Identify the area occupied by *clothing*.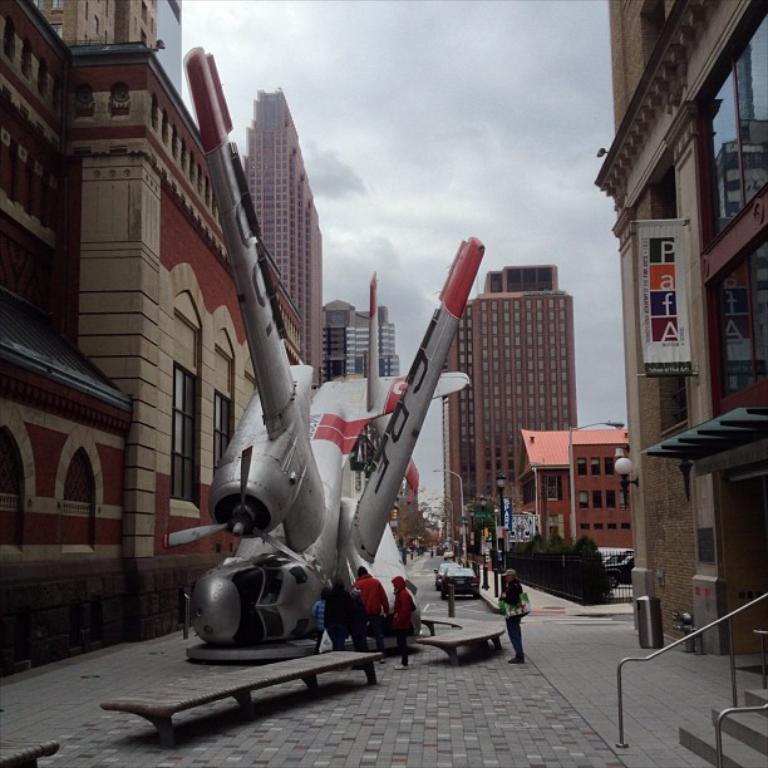
Area: x1=340 y1=573 x2=384 y2=663.
